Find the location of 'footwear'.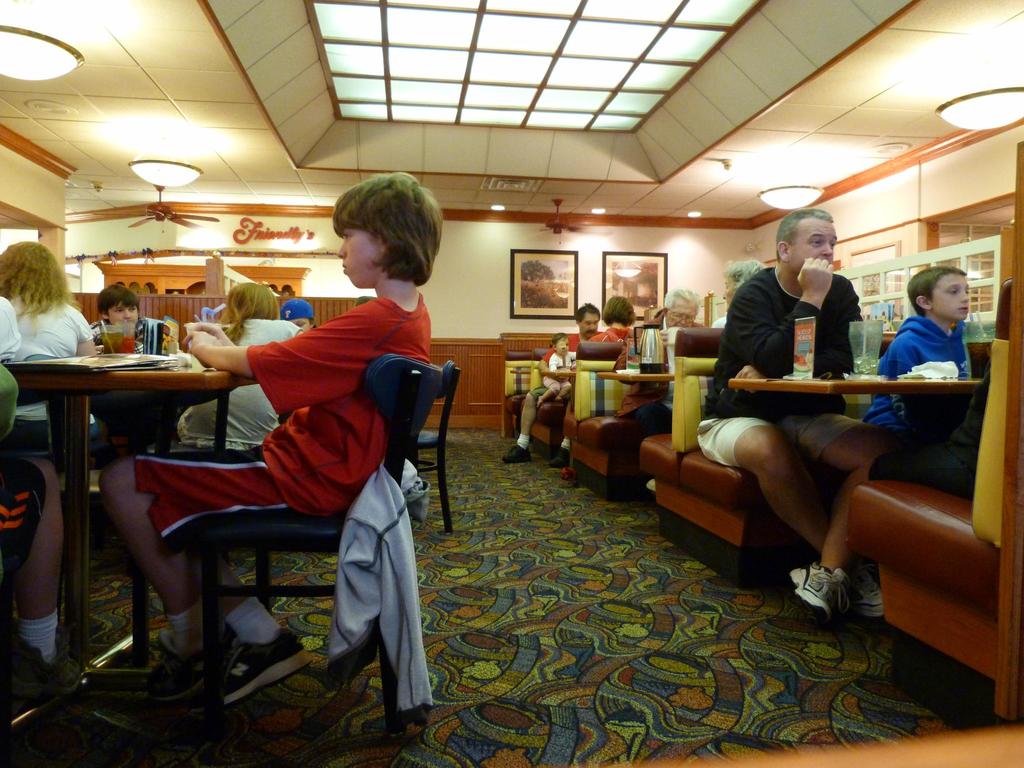
Location: x1=3 y1=644 x2=77 y2=720.
